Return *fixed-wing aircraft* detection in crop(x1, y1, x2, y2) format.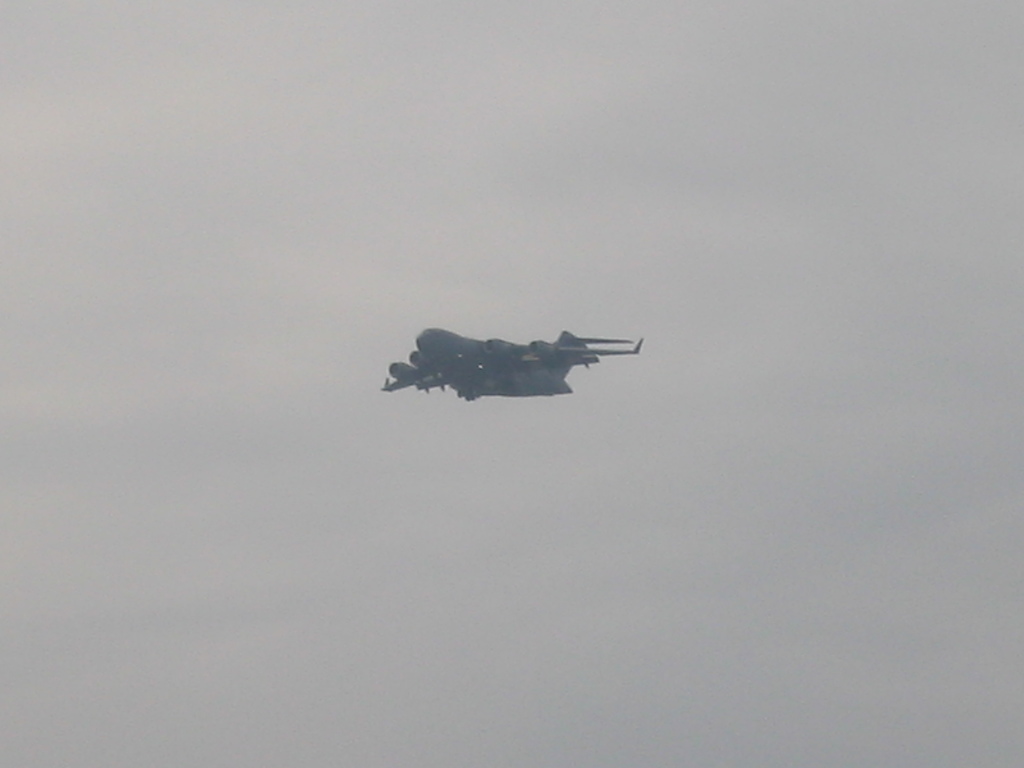
crop(388, 326, 649, 402).
